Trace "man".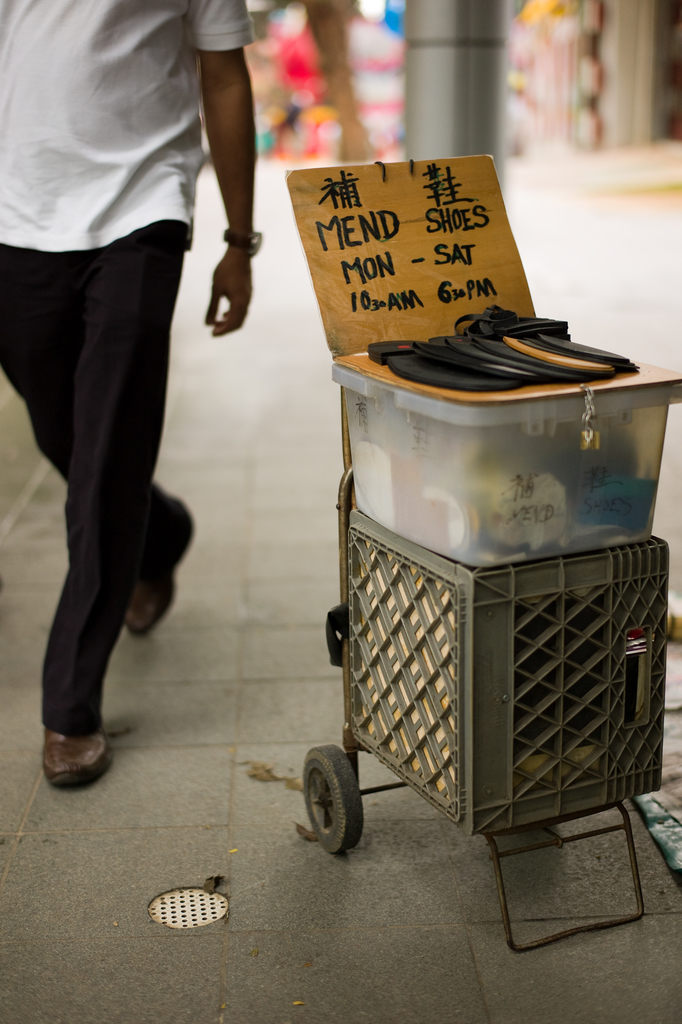
Traced to 0, 0, 225, 792.
